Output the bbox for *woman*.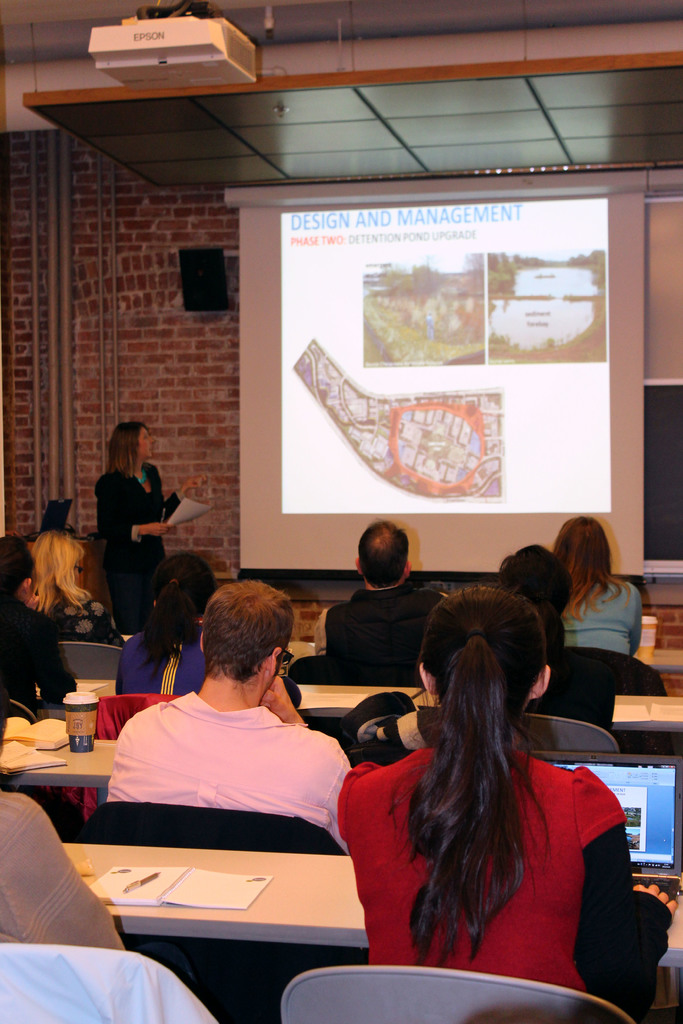
box(348, 572, 623, 1004).
